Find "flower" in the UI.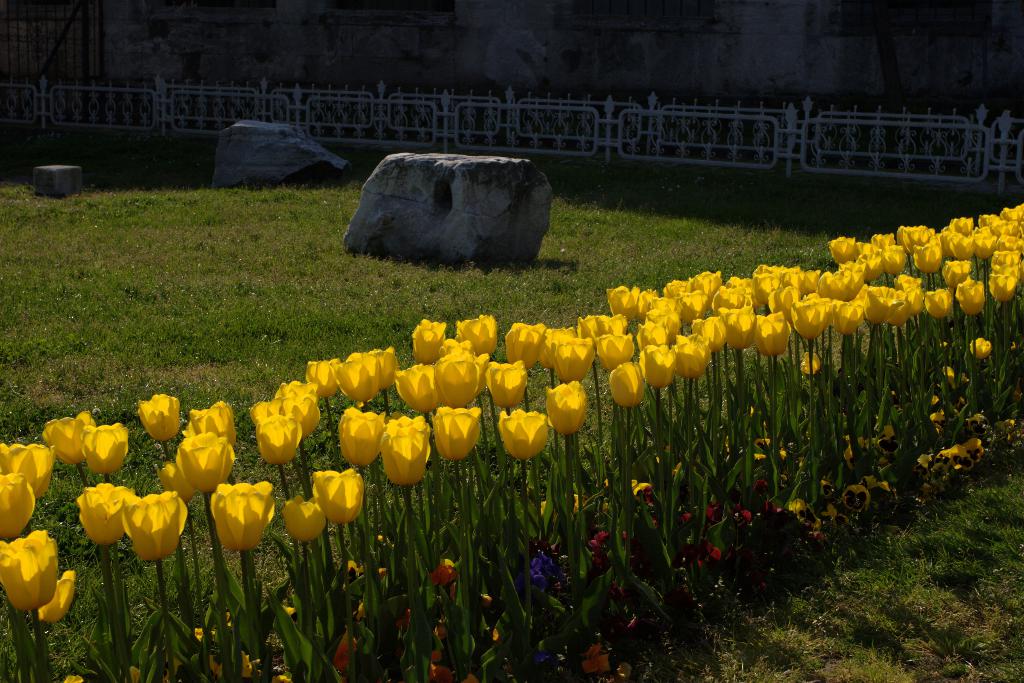
UI element at x1=966, y1=332, x2=995, y2=358.
